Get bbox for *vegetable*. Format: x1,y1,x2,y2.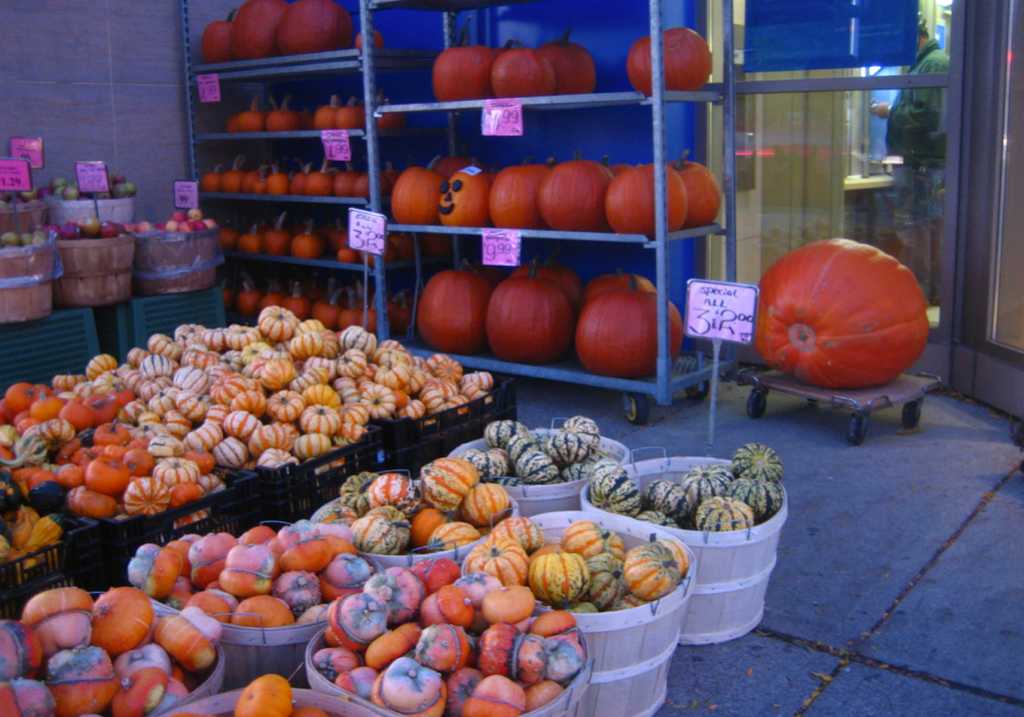
142,354,180,379.
